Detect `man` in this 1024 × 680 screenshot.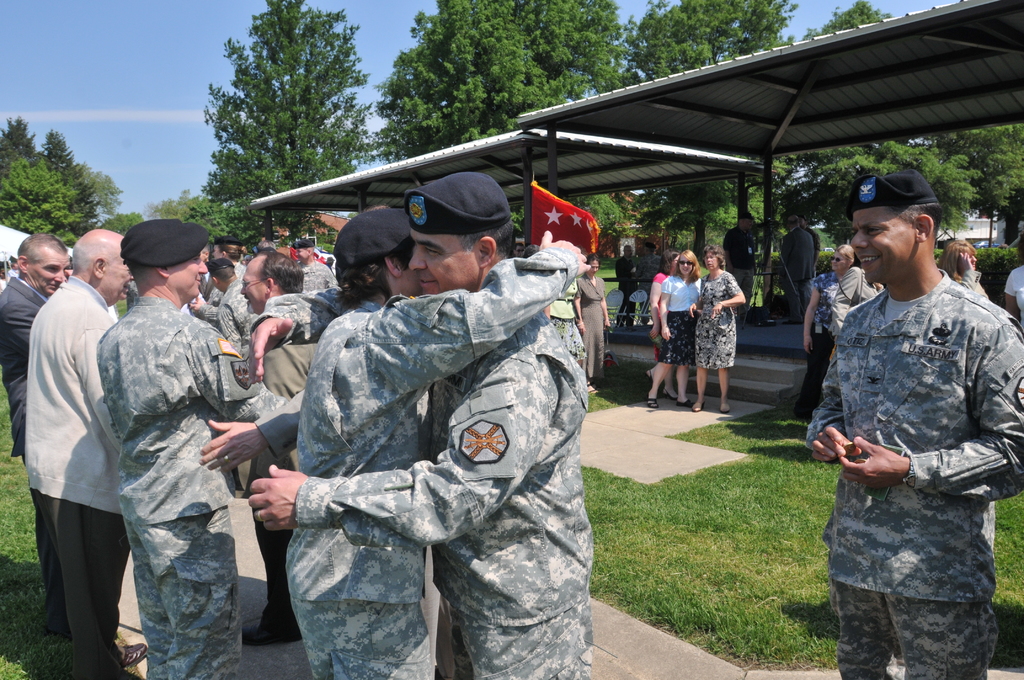
Detection: [800,171,1023,679].
